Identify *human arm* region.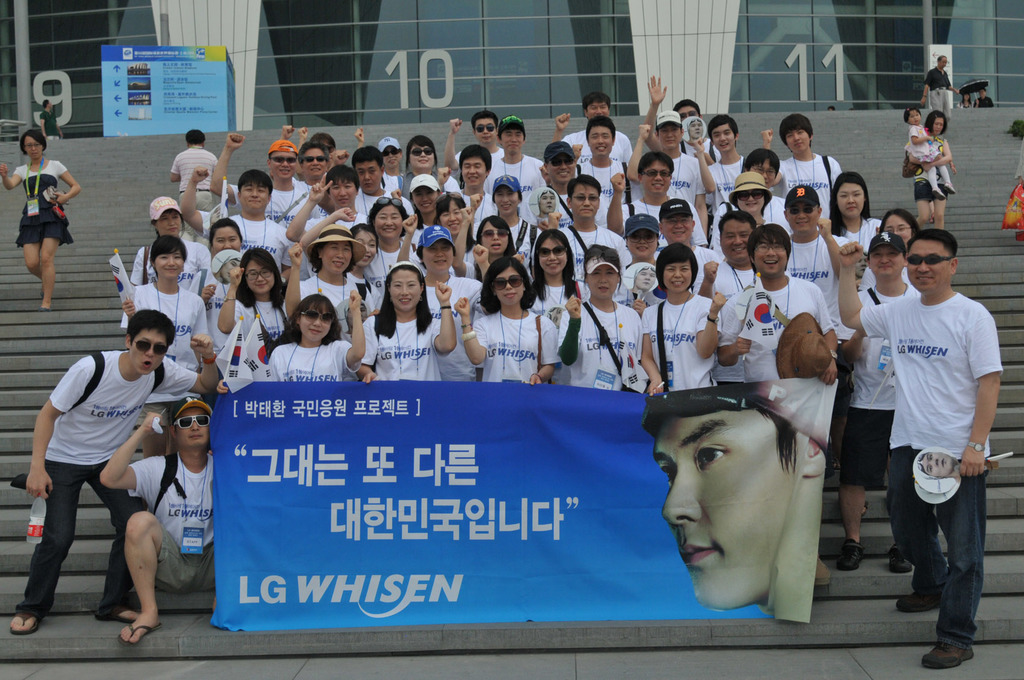
Region: l=571, t=140, r=584, b=159.
